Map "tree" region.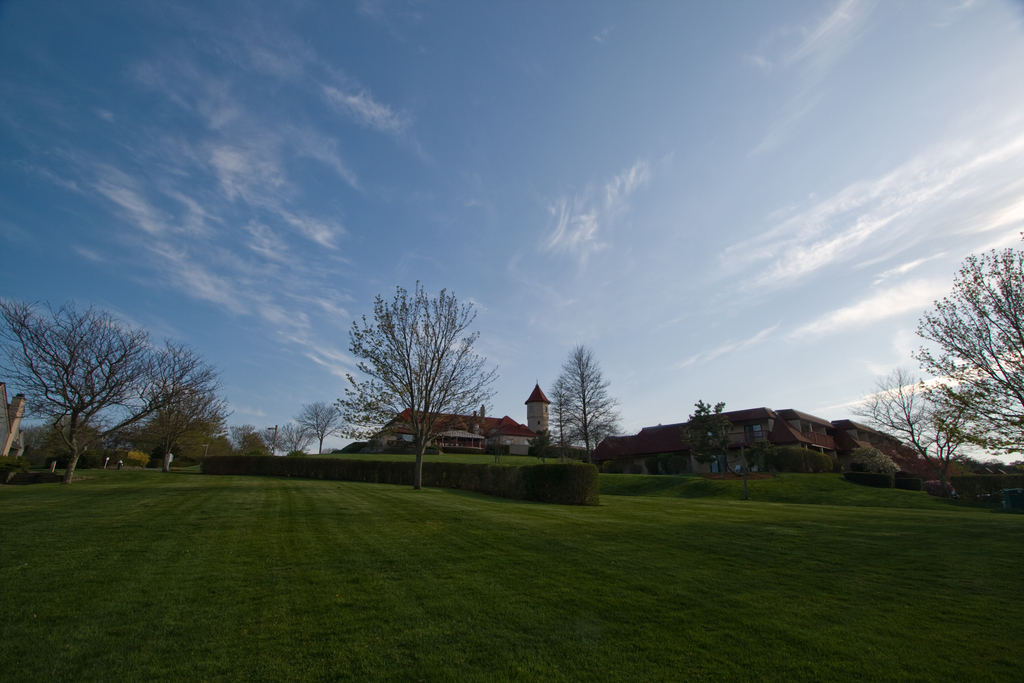
Mapped to x1=892 y1=233 x2=1012 y2=509.
